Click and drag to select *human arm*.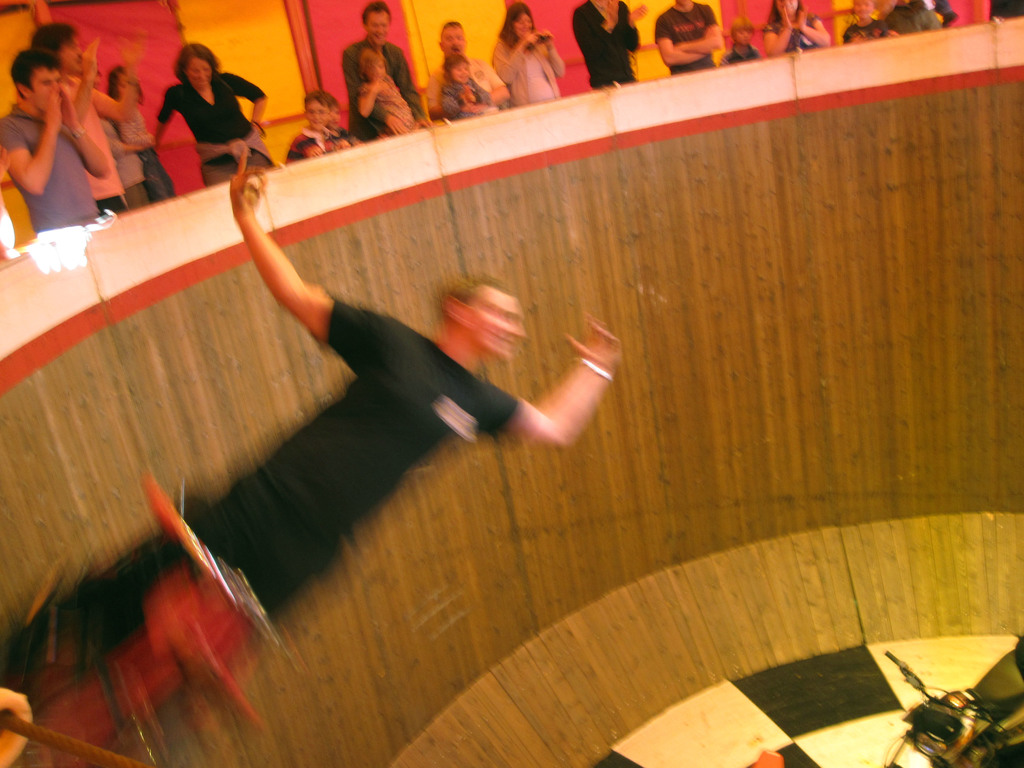
Selection: BBox(78, 61, 141, 114).
